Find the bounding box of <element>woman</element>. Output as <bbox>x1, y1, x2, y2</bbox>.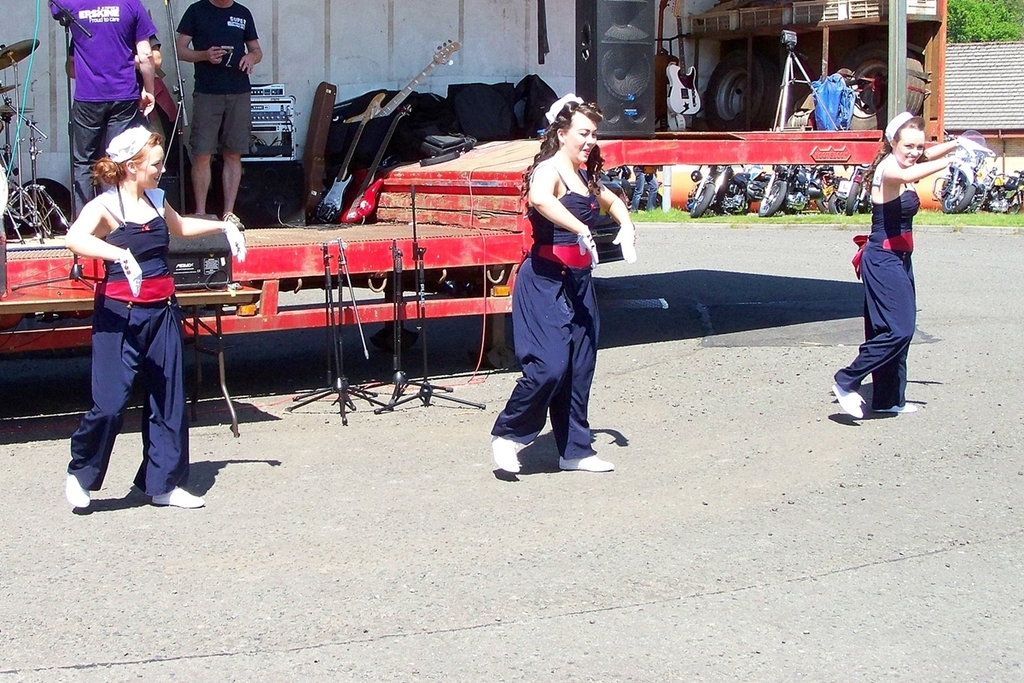
<bbox>57, 123, 249, 522</bbox>.
